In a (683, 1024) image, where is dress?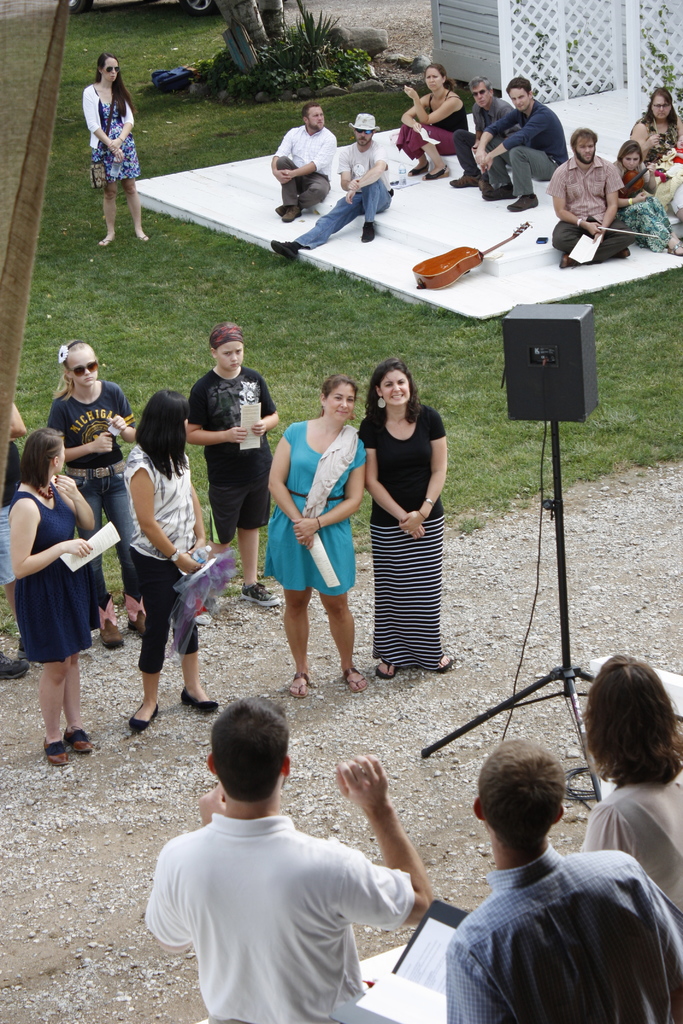
rect(95, 90, 141, 182).
